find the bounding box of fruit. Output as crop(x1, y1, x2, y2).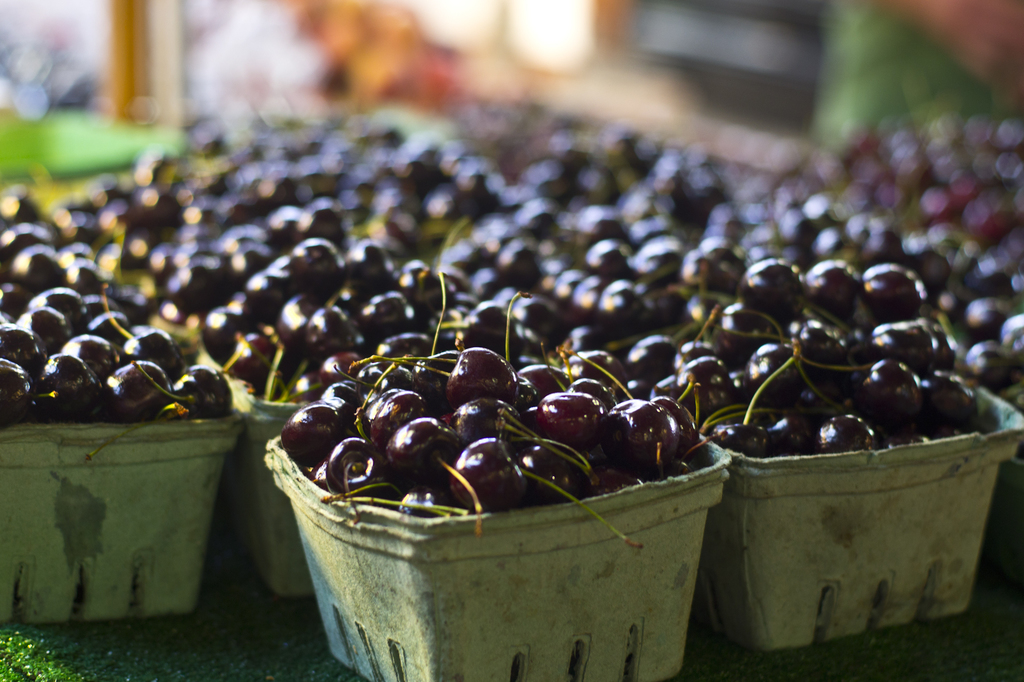
crop(618, 403, 683, 487).
